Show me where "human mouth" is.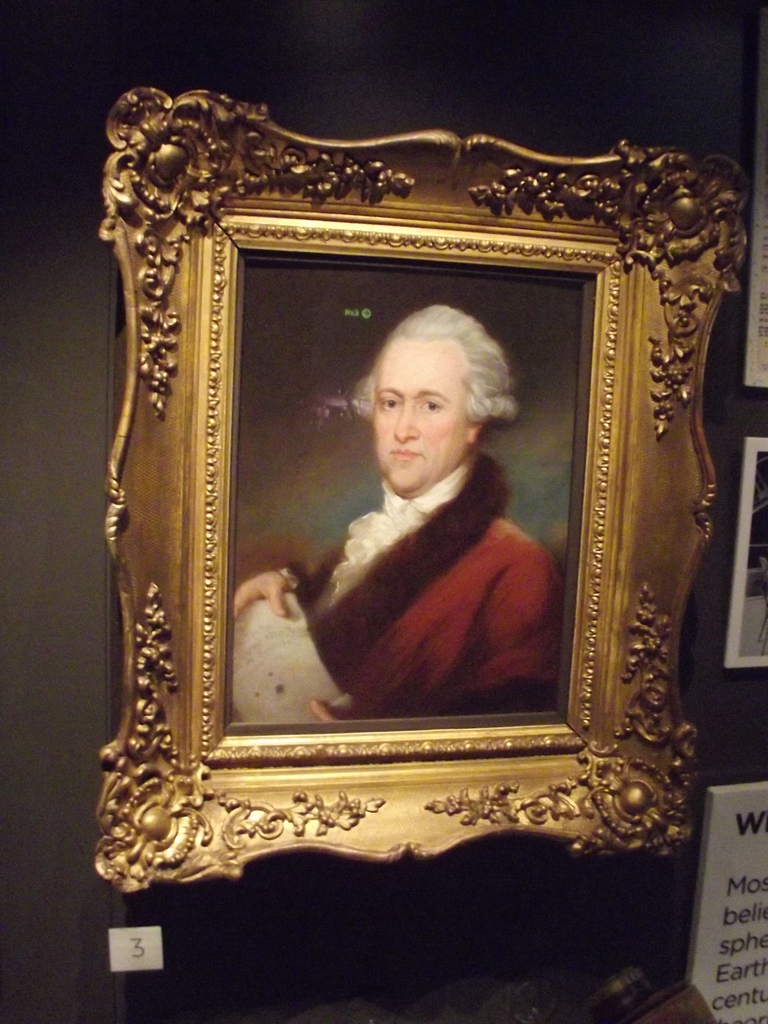
"human mouth" is at bbox=(387, 450, 420, 464).
